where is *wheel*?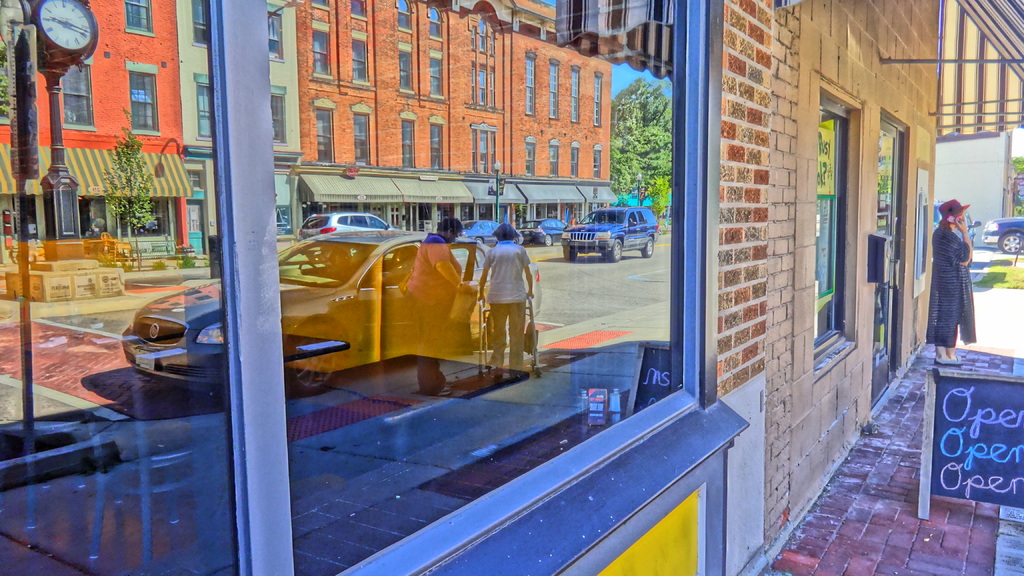
l=292, t=330, r=340, b=392.
